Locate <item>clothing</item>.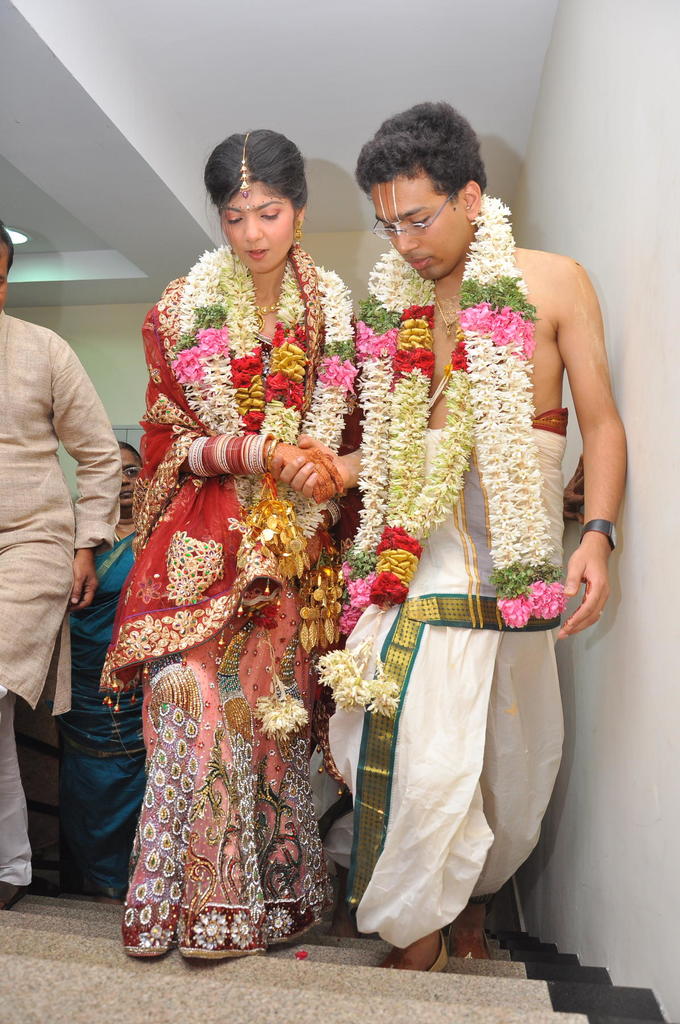
Bounding box: 96 271 365 943.
